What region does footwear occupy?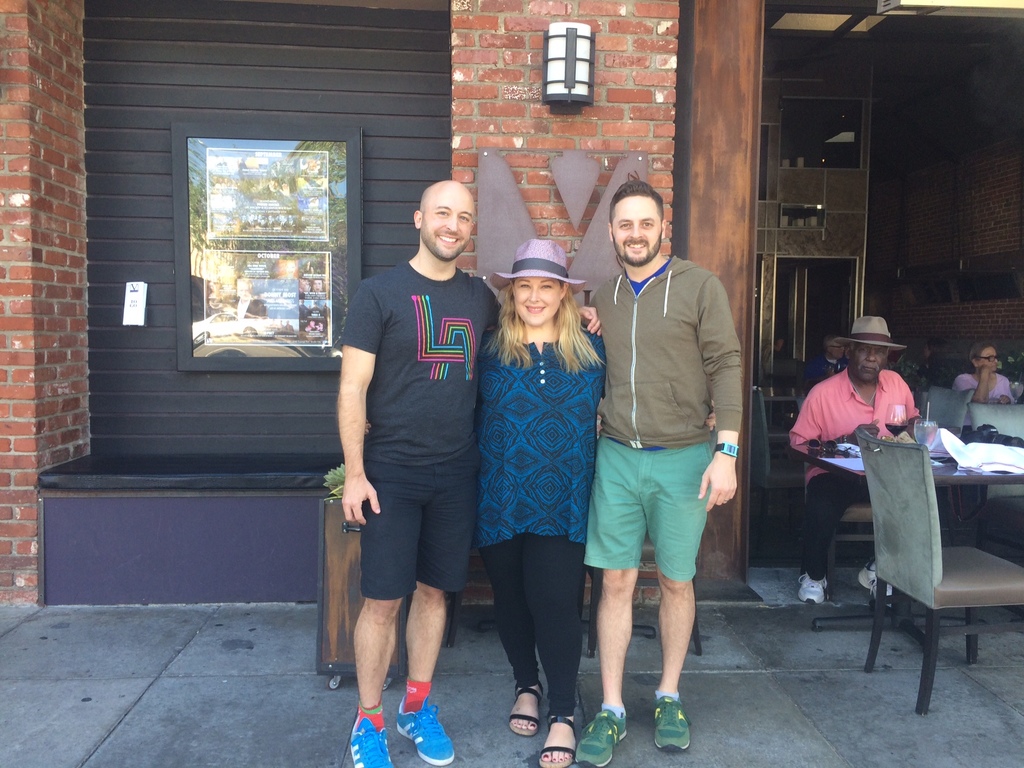
<bbox>651, 678, 692, 761</bbox>.
